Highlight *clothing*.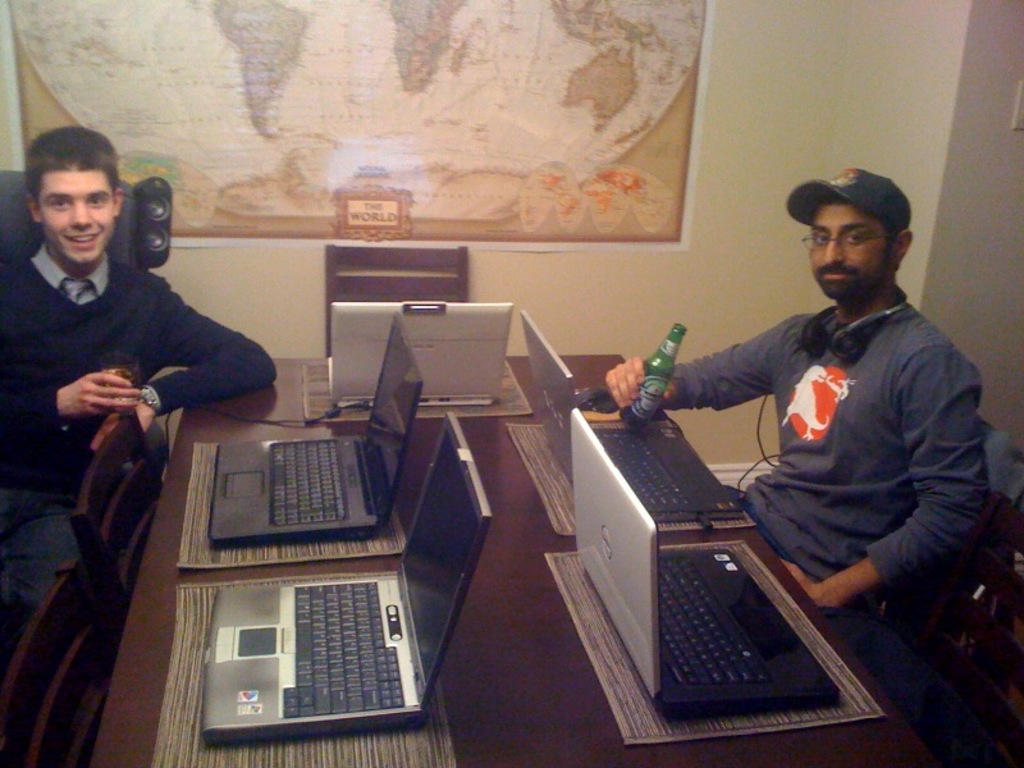
Highlighted region: 646 283 996 660.
